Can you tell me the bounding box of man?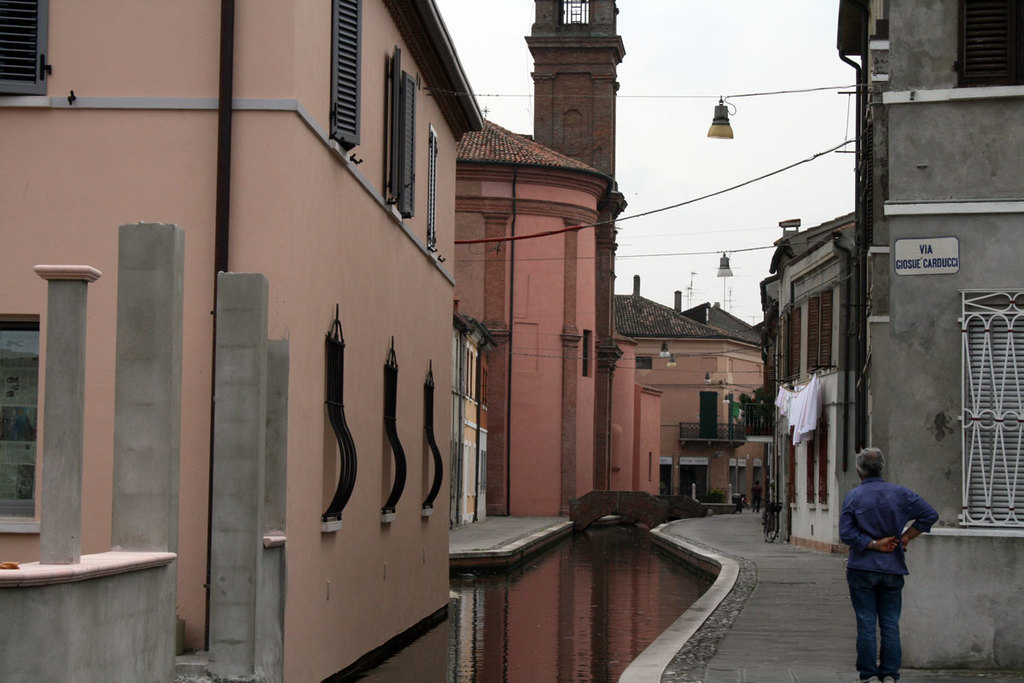
<box>835,441,937,682</box>.
